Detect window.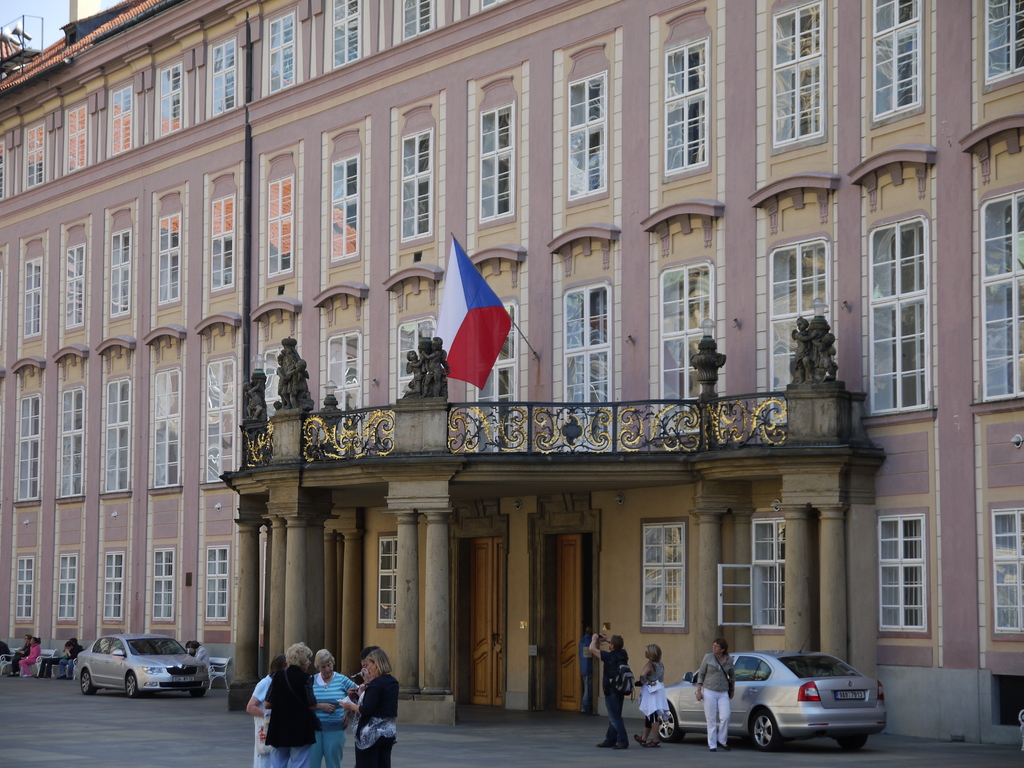
Detected at Rect(471, 294, 513, 445).
